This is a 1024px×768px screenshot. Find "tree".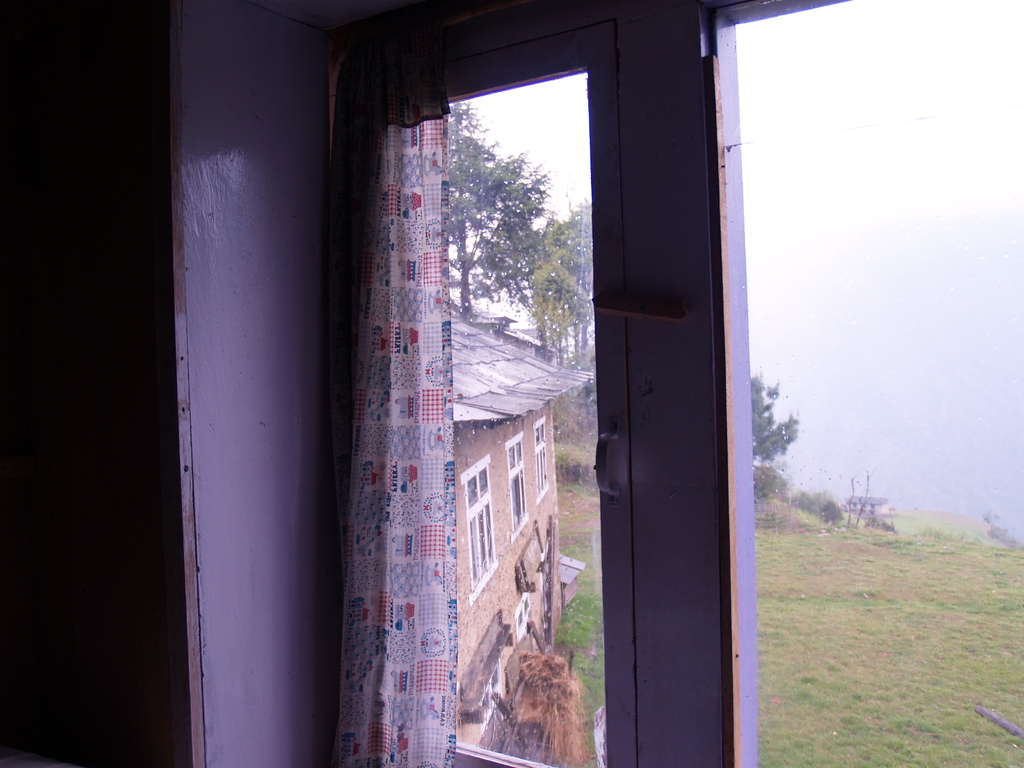
Bounding box: {"x1": 511, "y1": 198, "x2": 595, "y2": 361}.
